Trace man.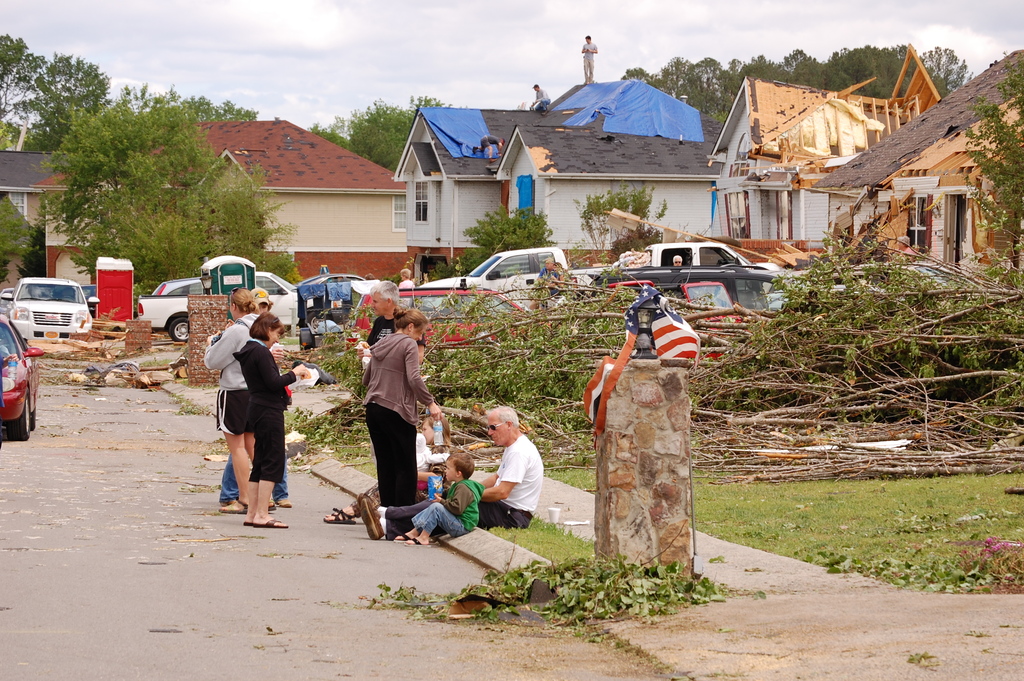
Traced to rect(582, 31, 598, 83).
